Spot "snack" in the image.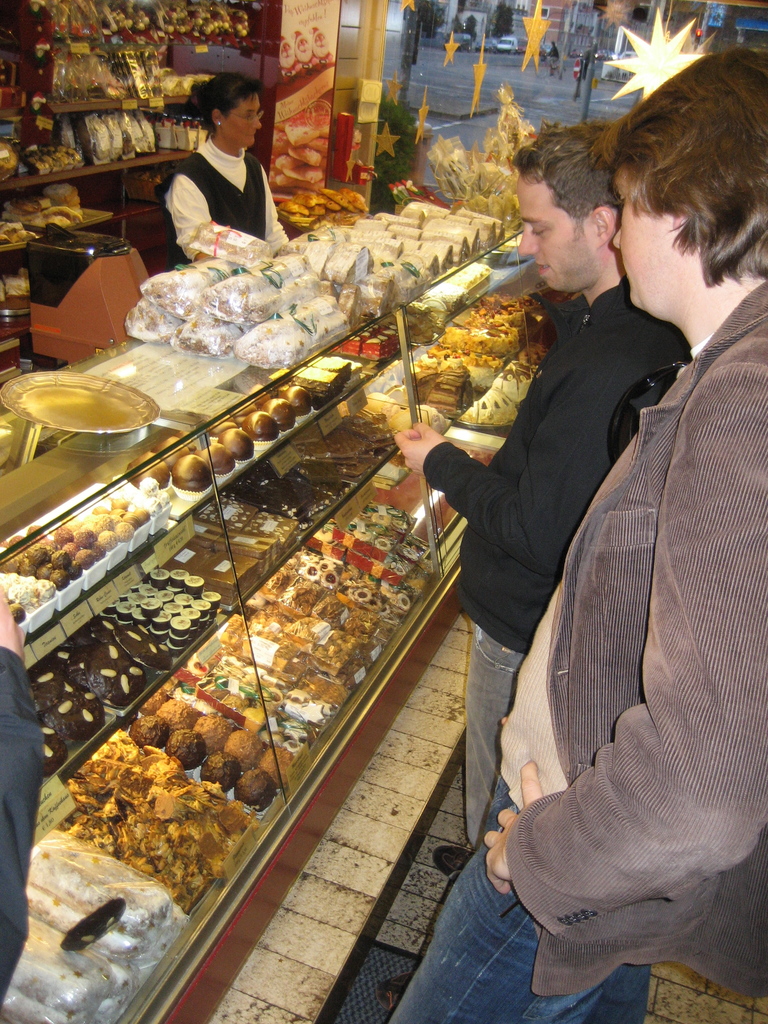
"snack" found at crop(0, 143, 18, 174).
